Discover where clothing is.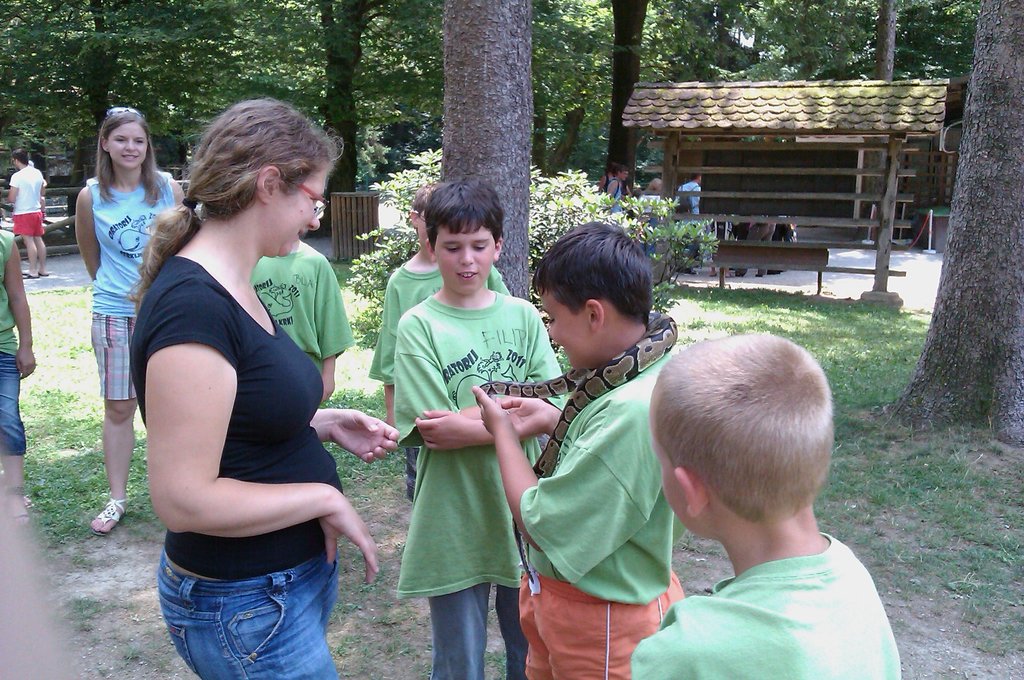
Discovered at box(671, 181, 703, 242).
